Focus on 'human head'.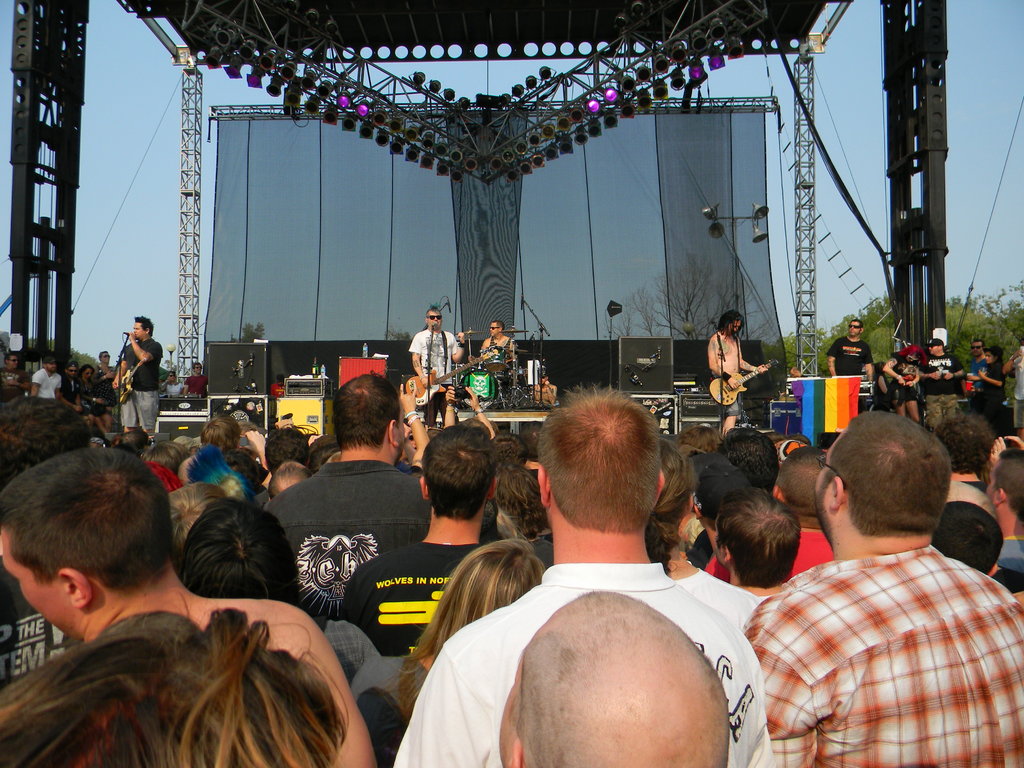
Focused at crop(719, 312, 742, 336).
